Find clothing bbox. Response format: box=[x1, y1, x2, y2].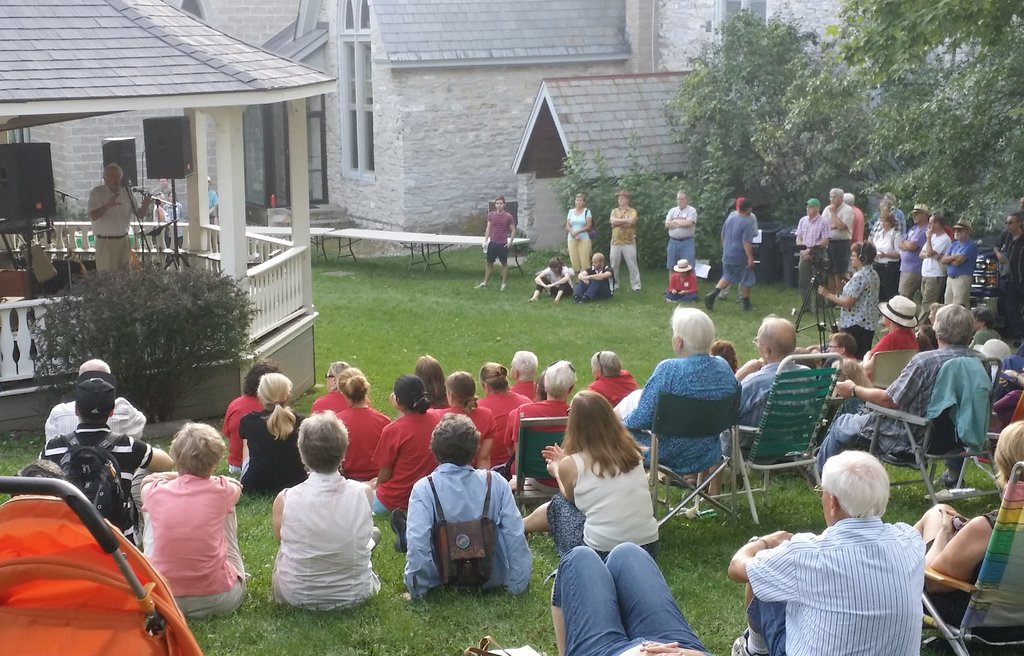
box=[748, 498, 937, 650].
